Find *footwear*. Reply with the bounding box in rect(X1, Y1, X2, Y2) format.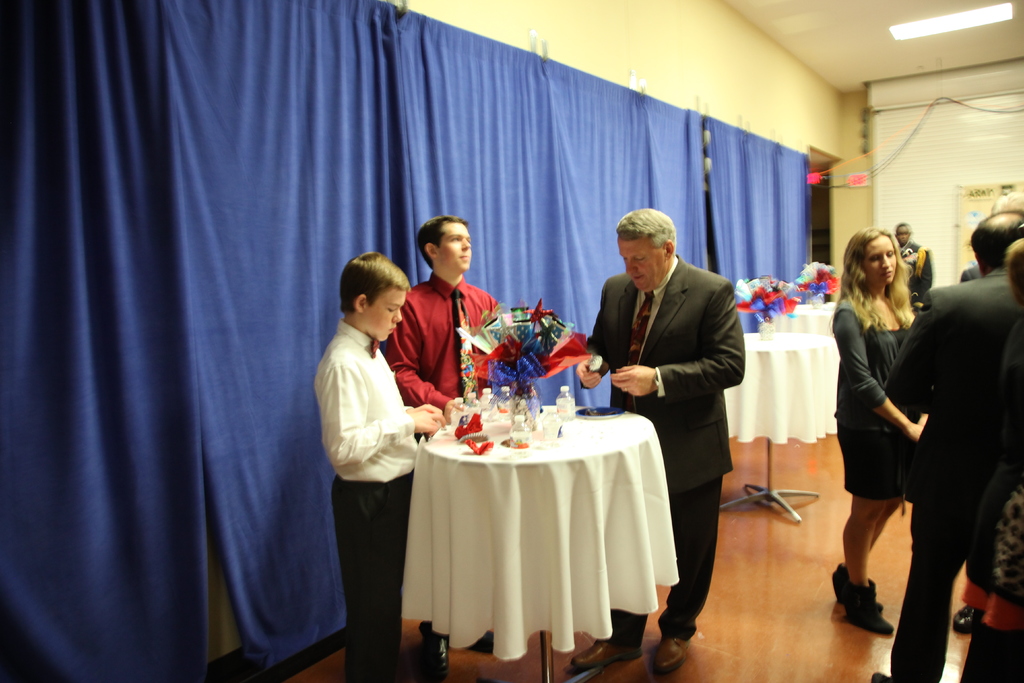
rect(845, 573, 908, 652).
